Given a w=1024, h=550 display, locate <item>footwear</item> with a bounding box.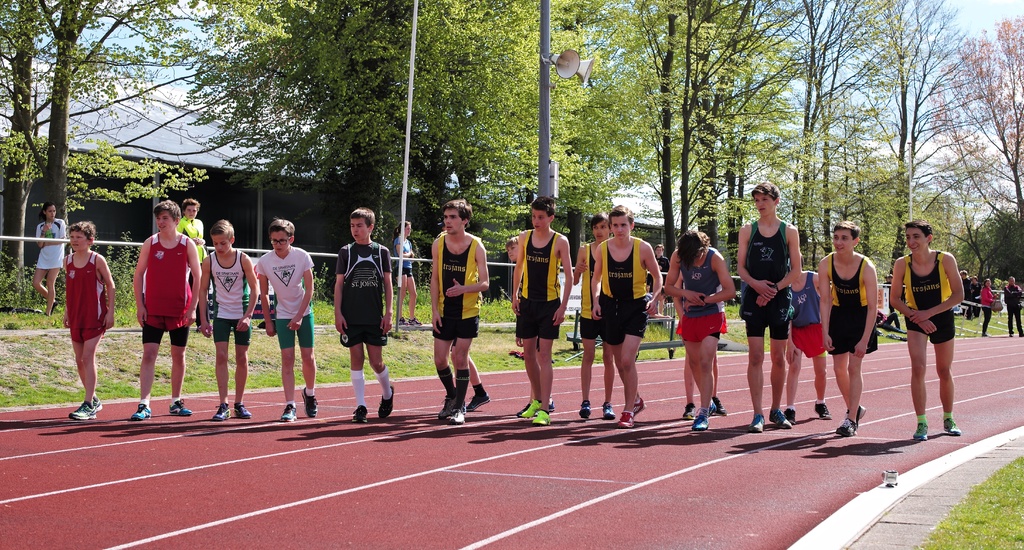
Located: [left=1009, top=331, right=1014, bottom=336].
